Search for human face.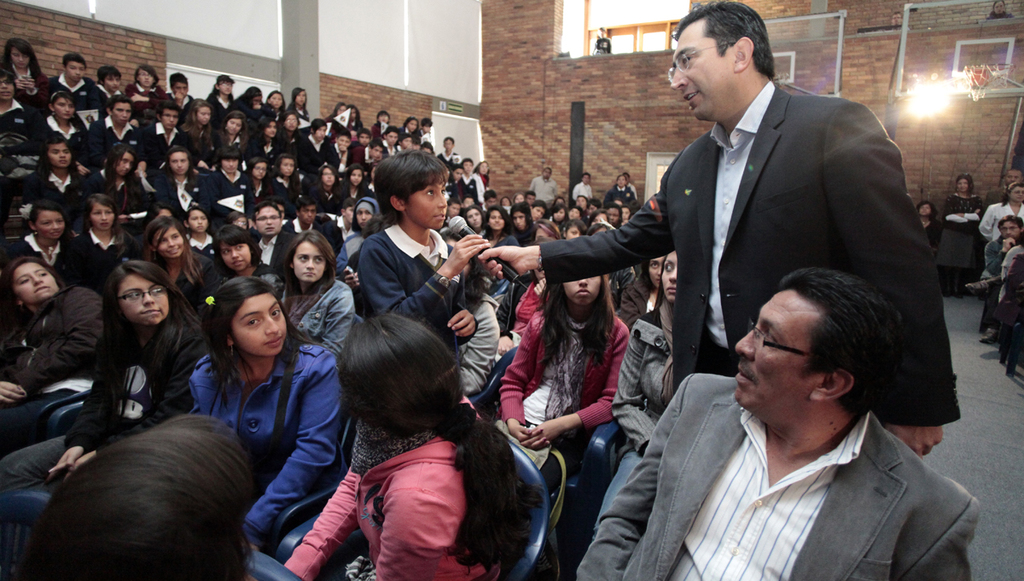
Found at select_region(52, 95, 76, 119).
